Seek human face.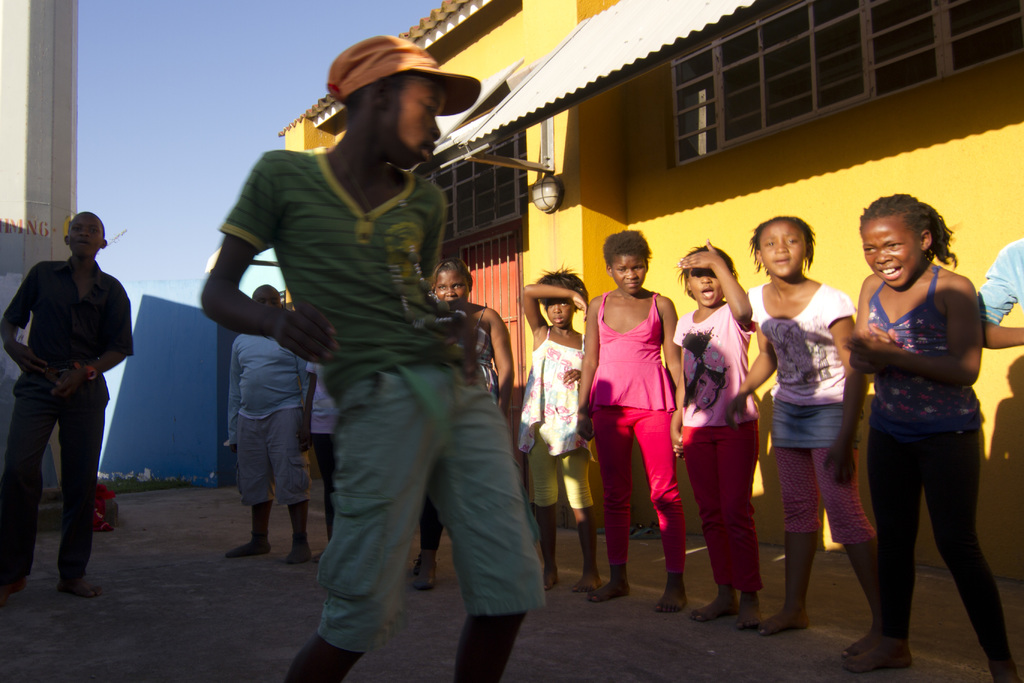
bbox=(611, 255, 645, 293).
